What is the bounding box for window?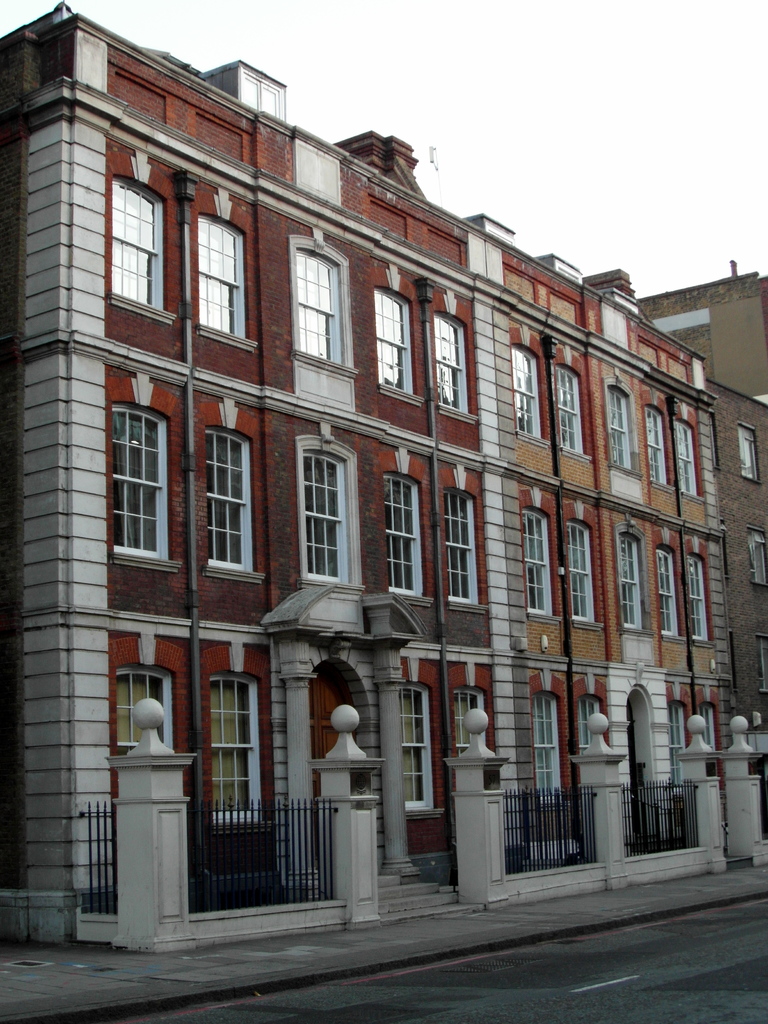
select_region(520, 518, 550, 623).
